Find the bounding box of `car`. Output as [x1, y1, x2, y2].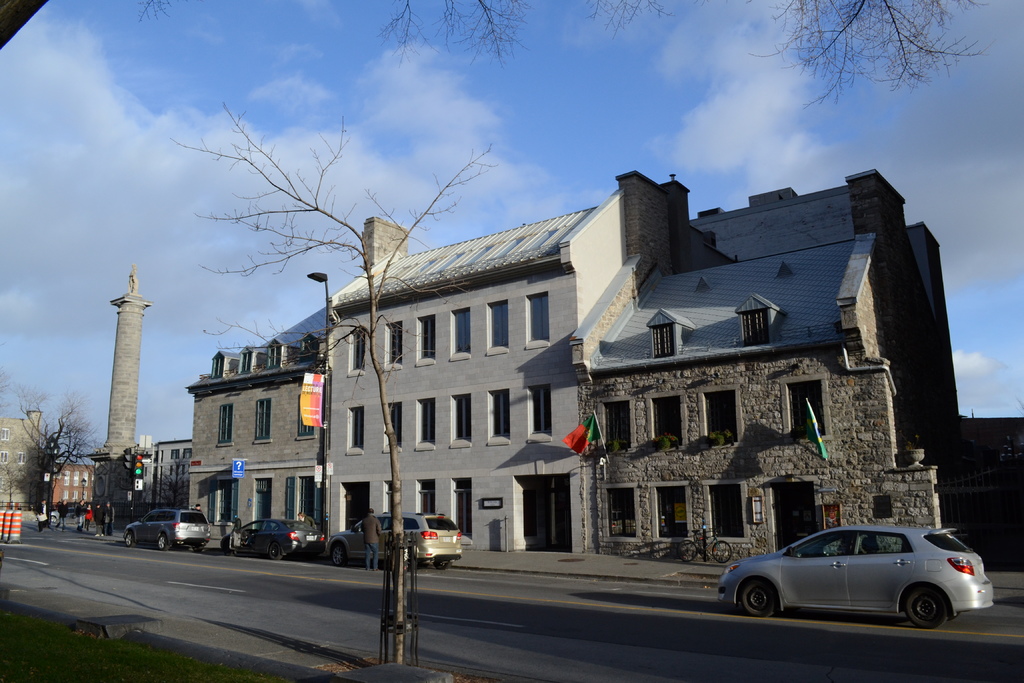
[50, 508, 72, 522].
